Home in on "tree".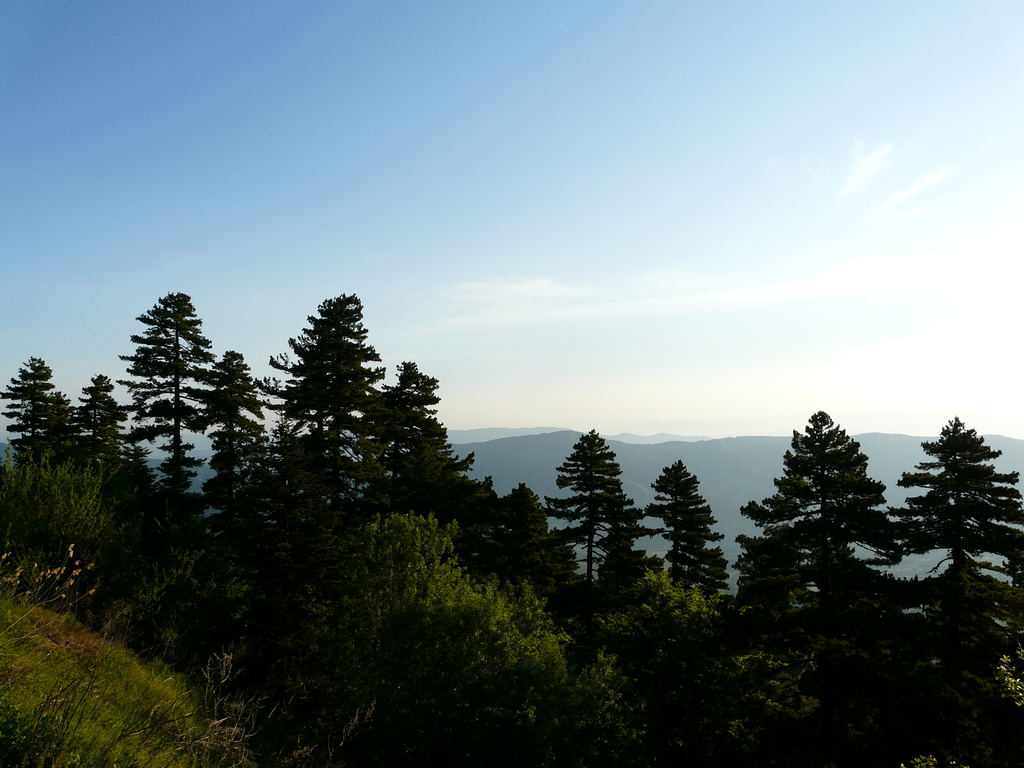
Homed in at rect(65, 366, 132, 463).
